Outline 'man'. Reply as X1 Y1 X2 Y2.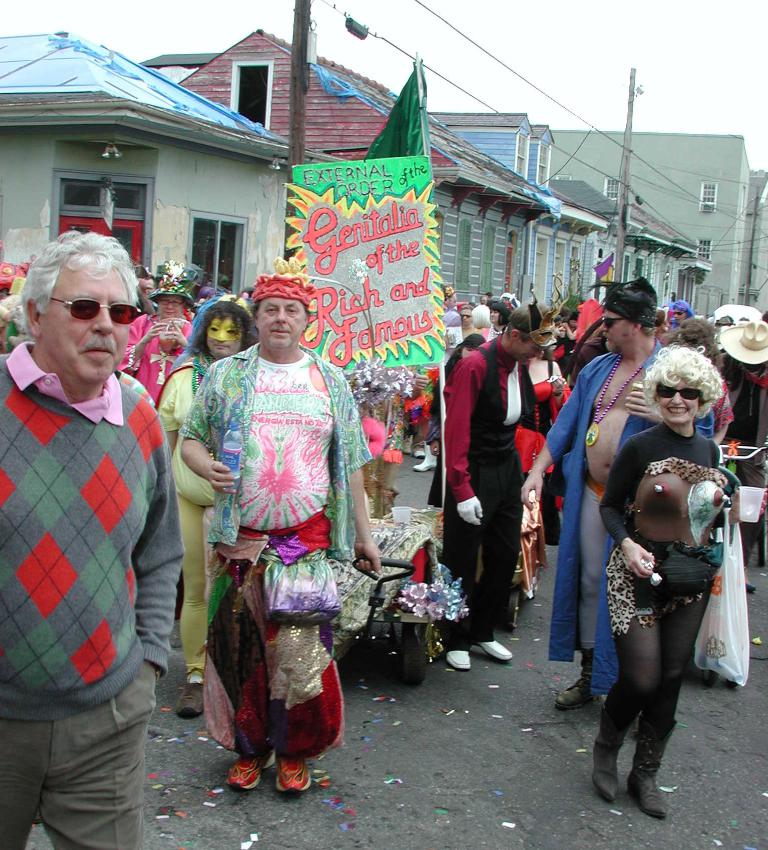
0 221 200 846.
